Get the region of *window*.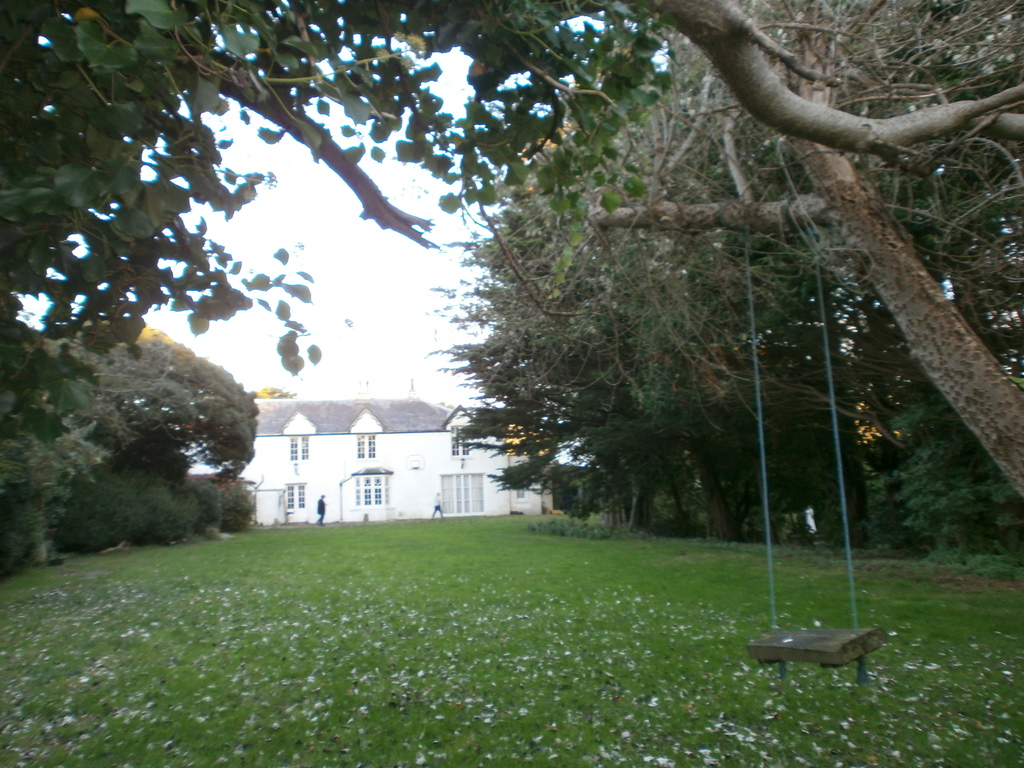
356, 435, 378, 462.
